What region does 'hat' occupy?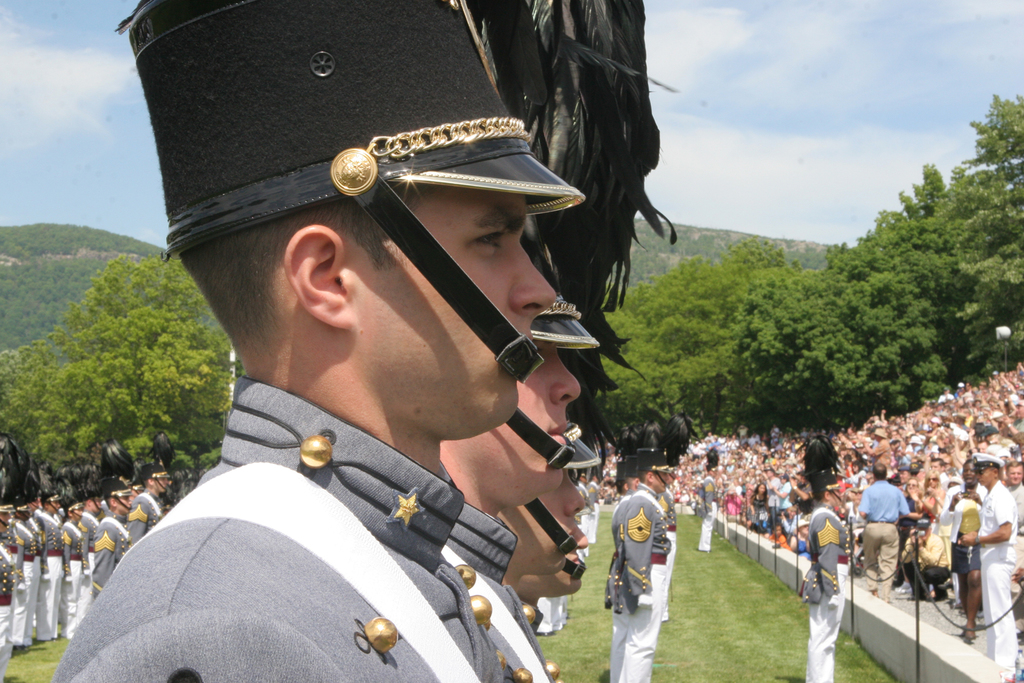
{"x1": 974, "y1": 449, "x2": 1007, "y2": 470}.
